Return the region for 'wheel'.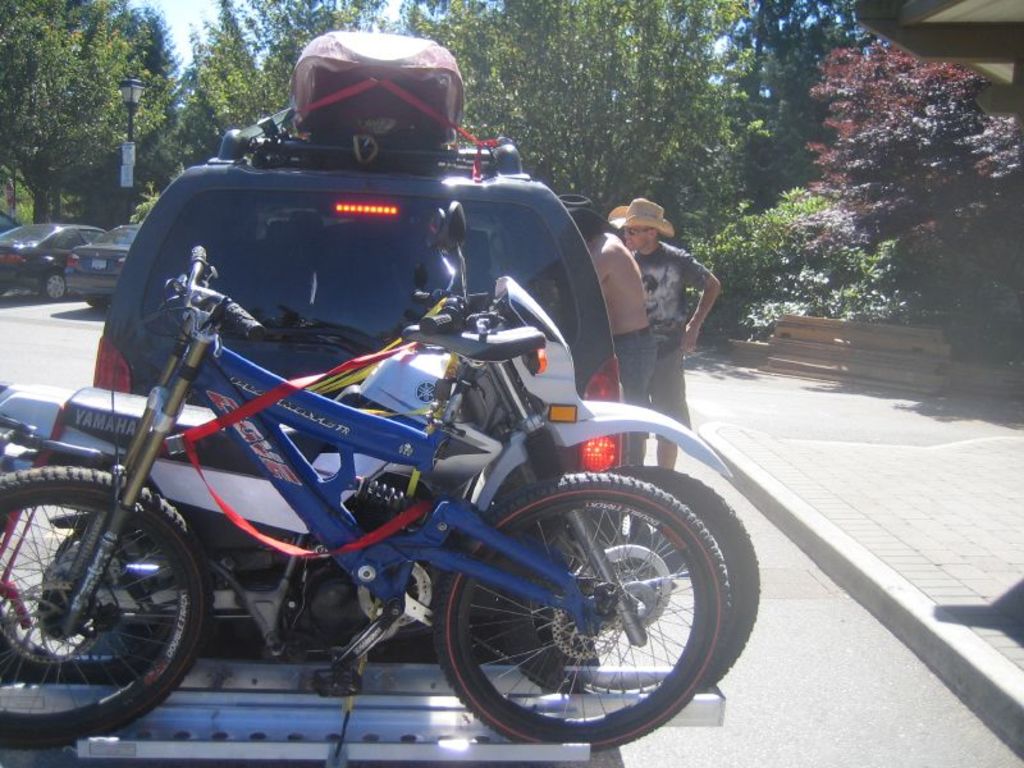
[479,458,764,694].
